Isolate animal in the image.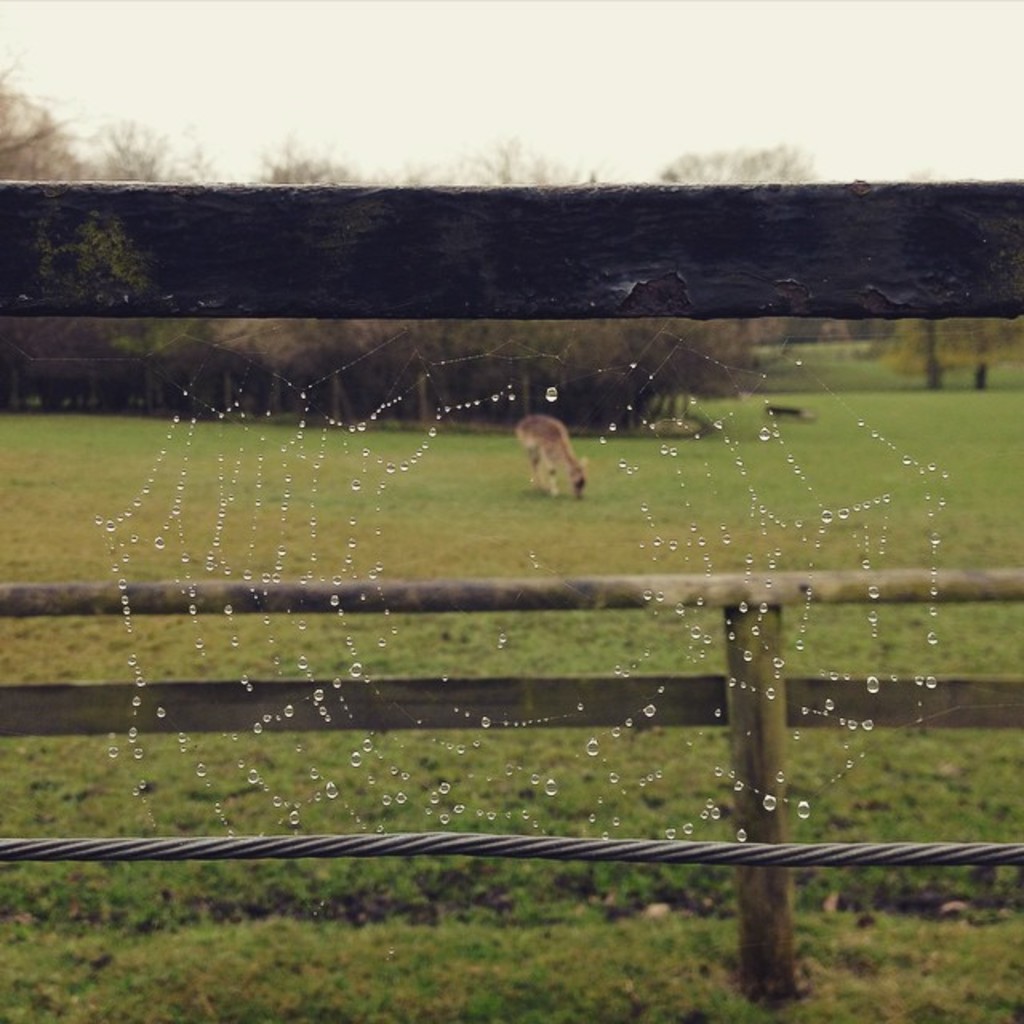
Isolated region: BBox(515, 414, 587, 498).
